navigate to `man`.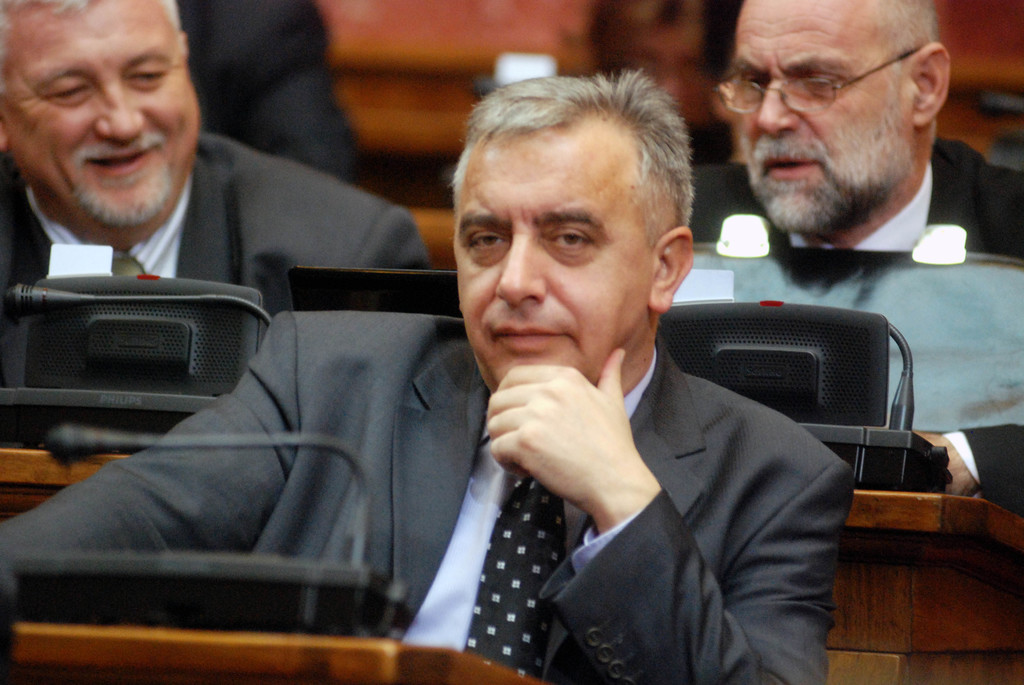
Navigation target: bbox=[0, 0, 435, 321].
